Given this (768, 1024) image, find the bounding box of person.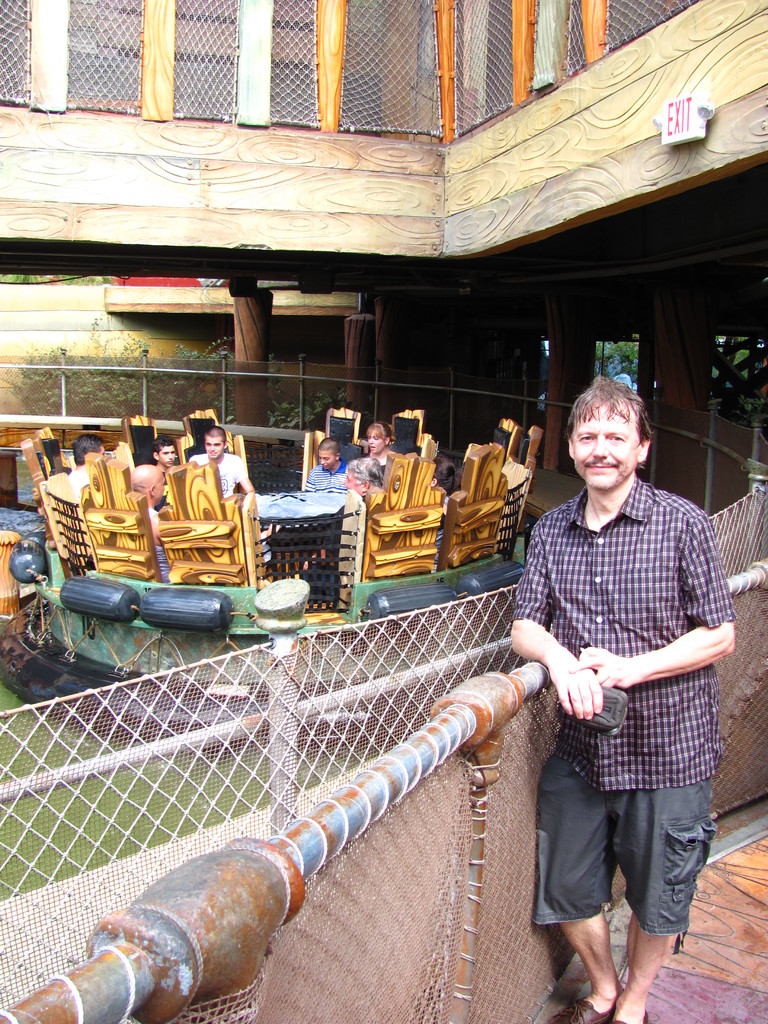
left=125, top=460, right=168, bottom=579.
